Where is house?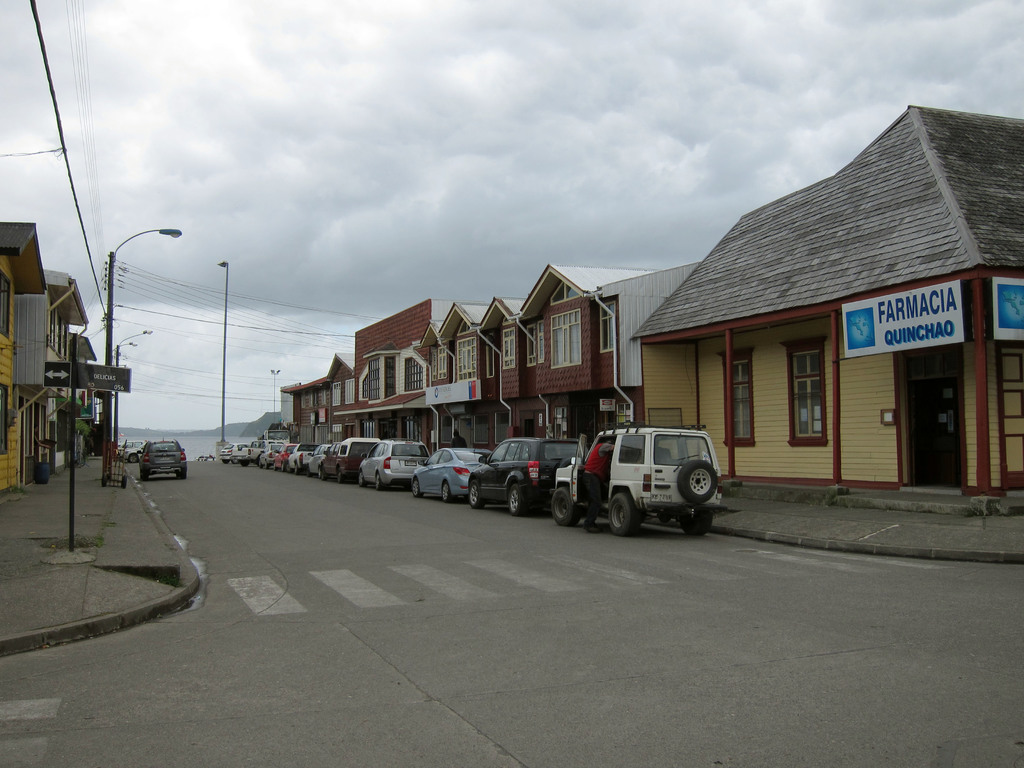
pyautogui.locateOnScreen(281, 369, 330, 445).
